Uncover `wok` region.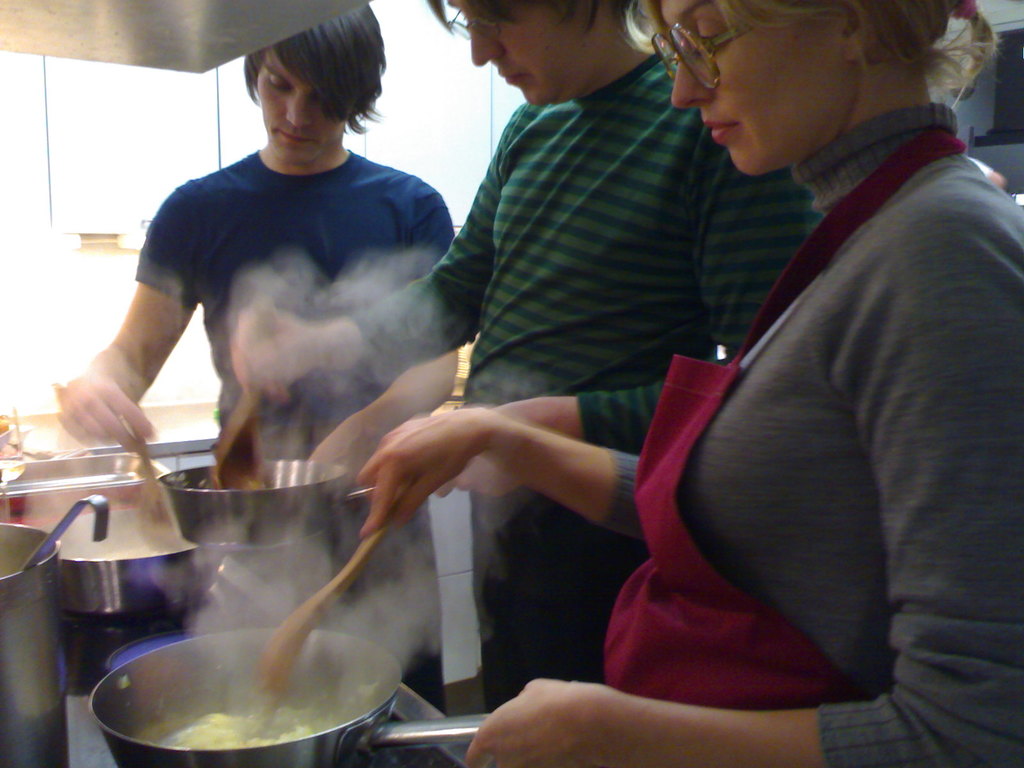
Uncovered: 27 498 234 623.
